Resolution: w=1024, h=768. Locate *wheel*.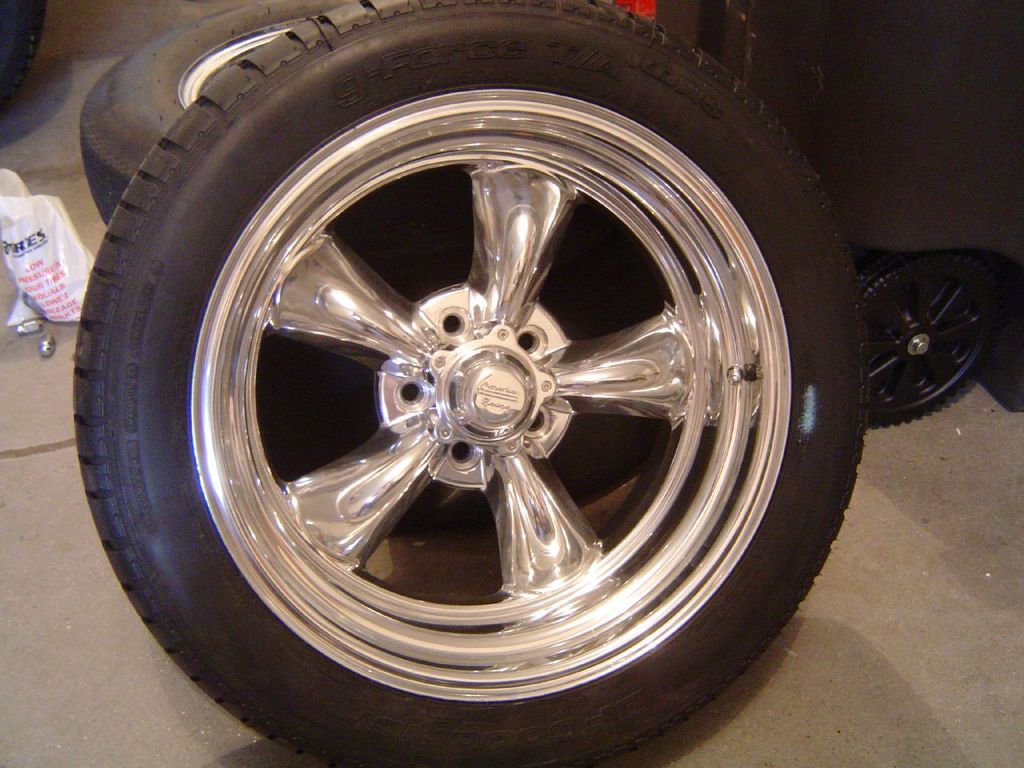
Rect(72, 0, 869, 763).
